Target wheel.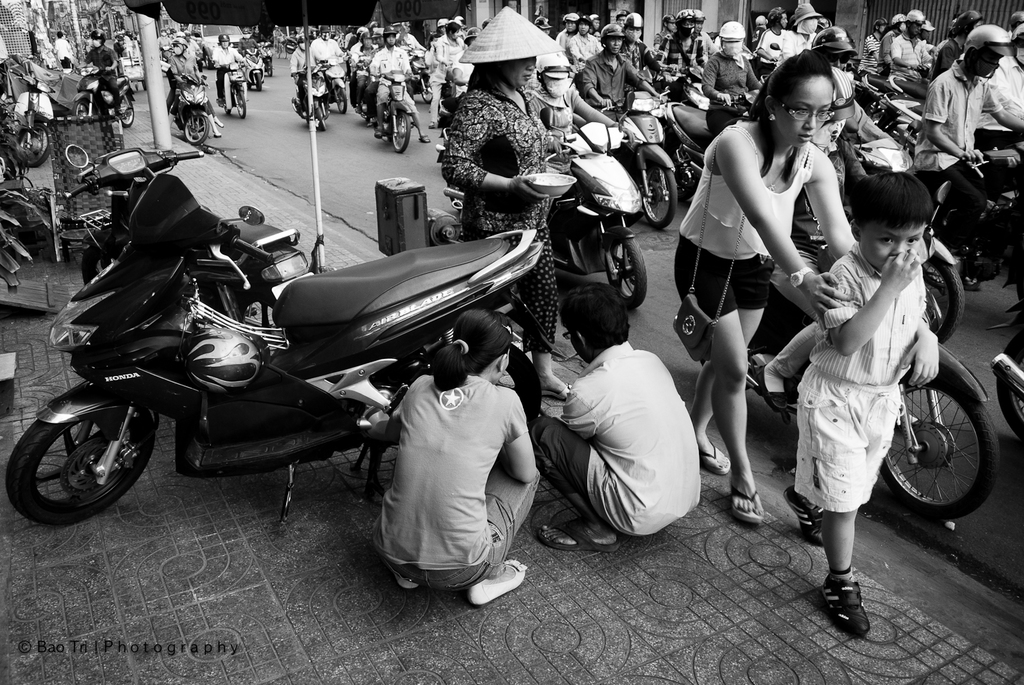
Target region: 78, 245, 113, 285.
